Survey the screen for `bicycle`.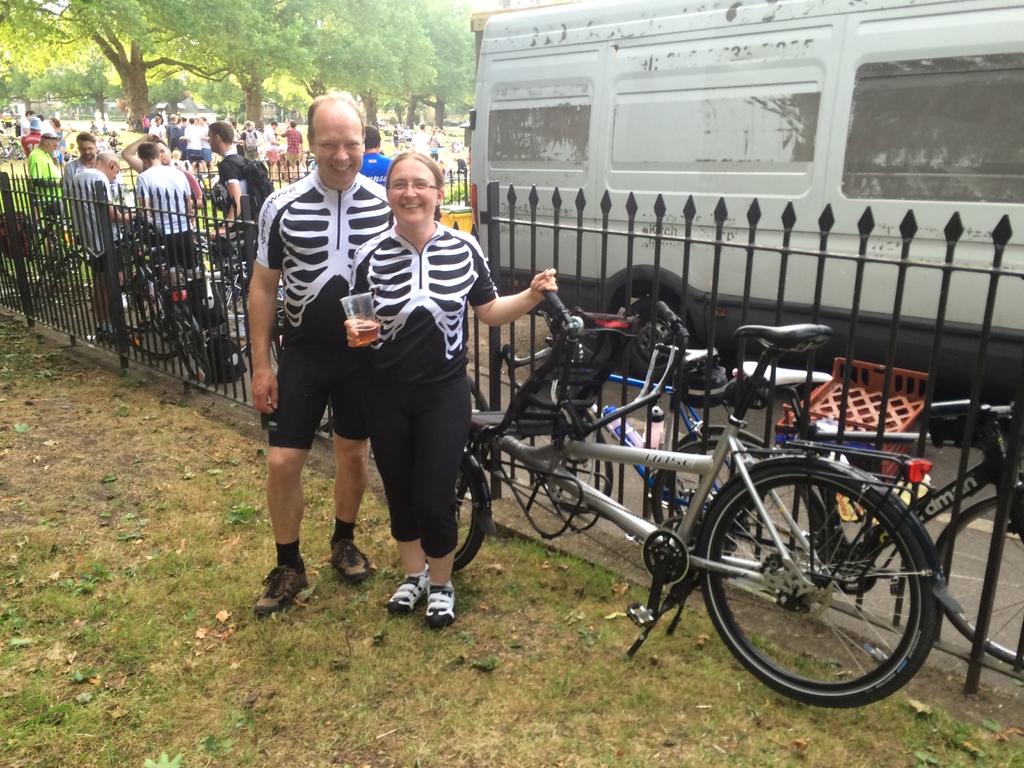
Survey found: BBox(71, 209, 216, 396).
